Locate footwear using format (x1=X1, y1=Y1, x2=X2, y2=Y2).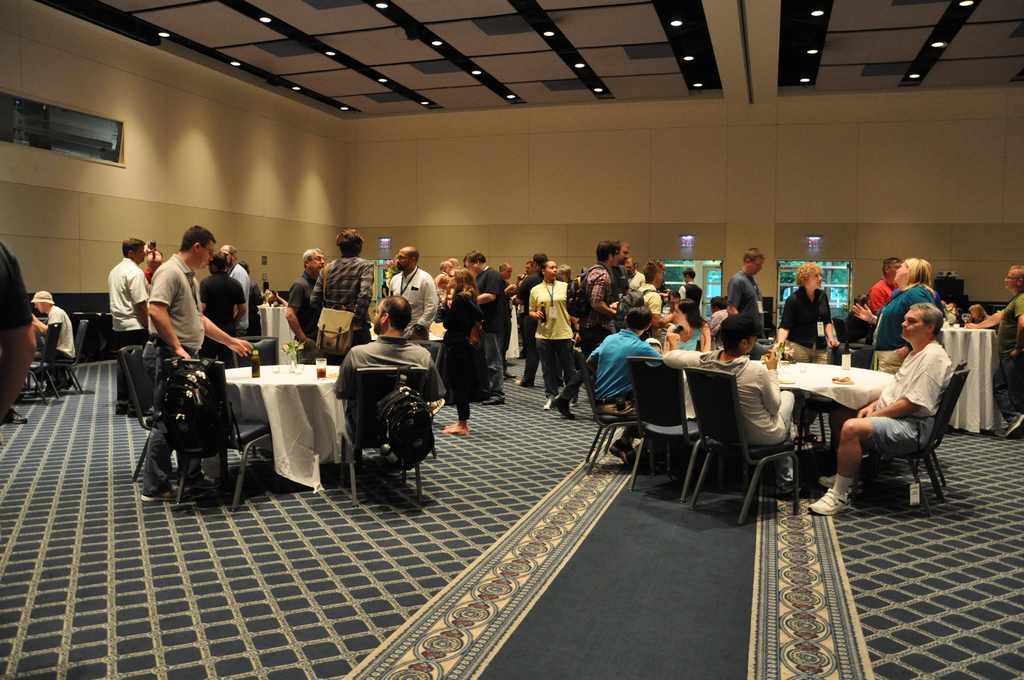
(x1=445, y1=424, x2=467, y2=435).
